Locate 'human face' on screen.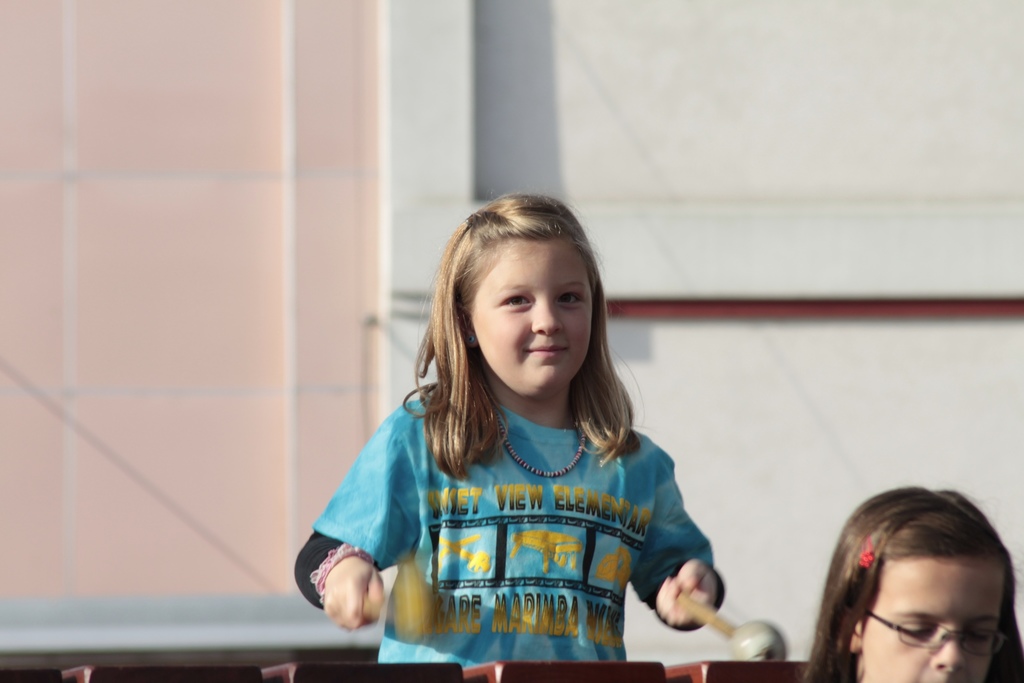
On screen at 852,565,1004,682.
